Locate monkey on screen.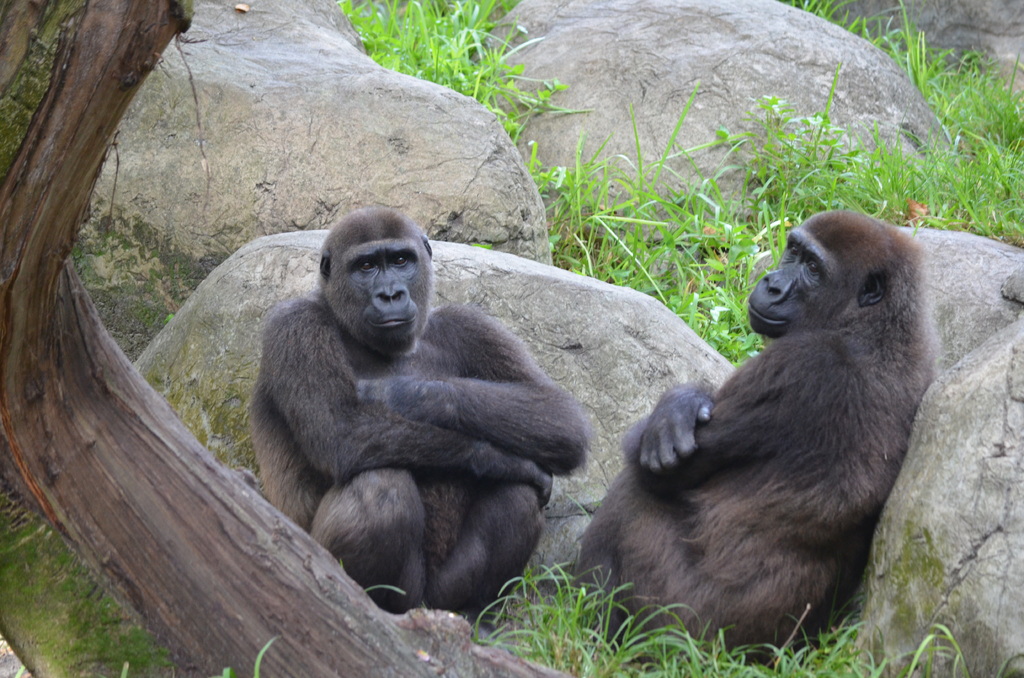
On screen at <bbox>583, 209, 941, 655</bbox>.
